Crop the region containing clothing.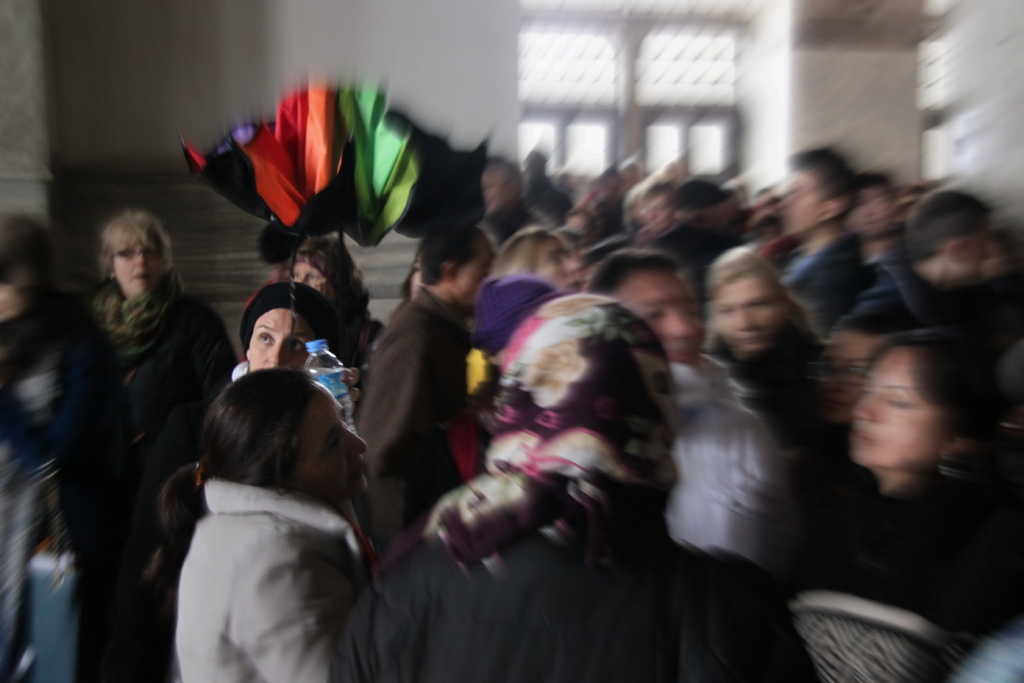
Crop region: 703:319:829:466.
